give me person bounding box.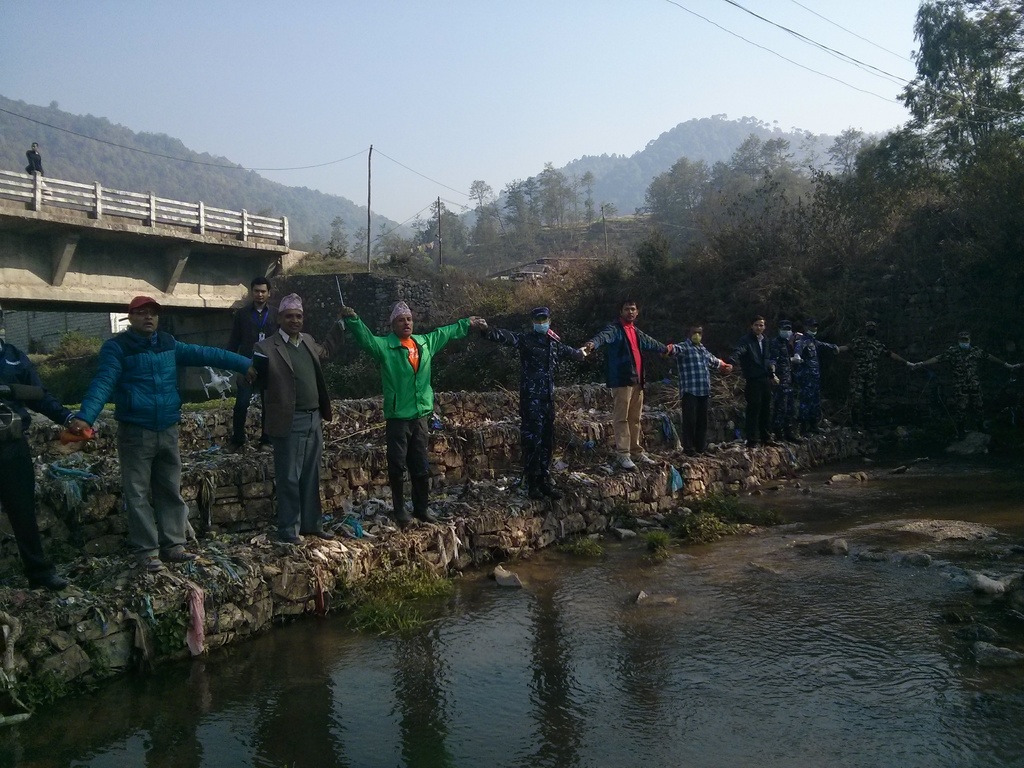
pyautogui.locateOnScreen(240, 298, 322, 548).
